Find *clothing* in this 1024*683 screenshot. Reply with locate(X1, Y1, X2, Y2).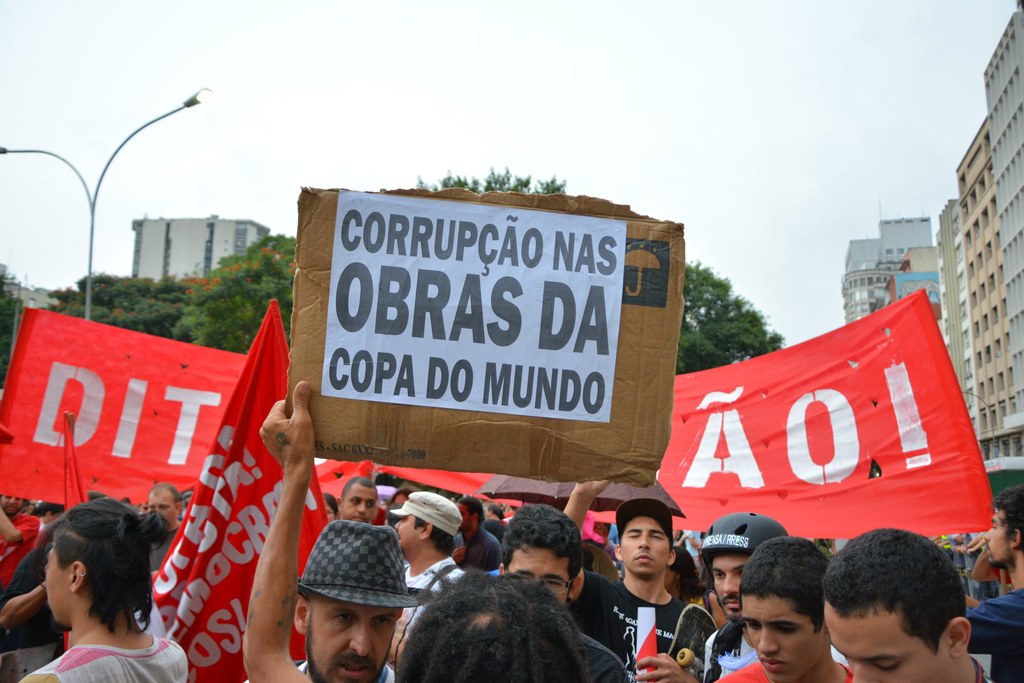
locate(17, 629, 191, 682).
